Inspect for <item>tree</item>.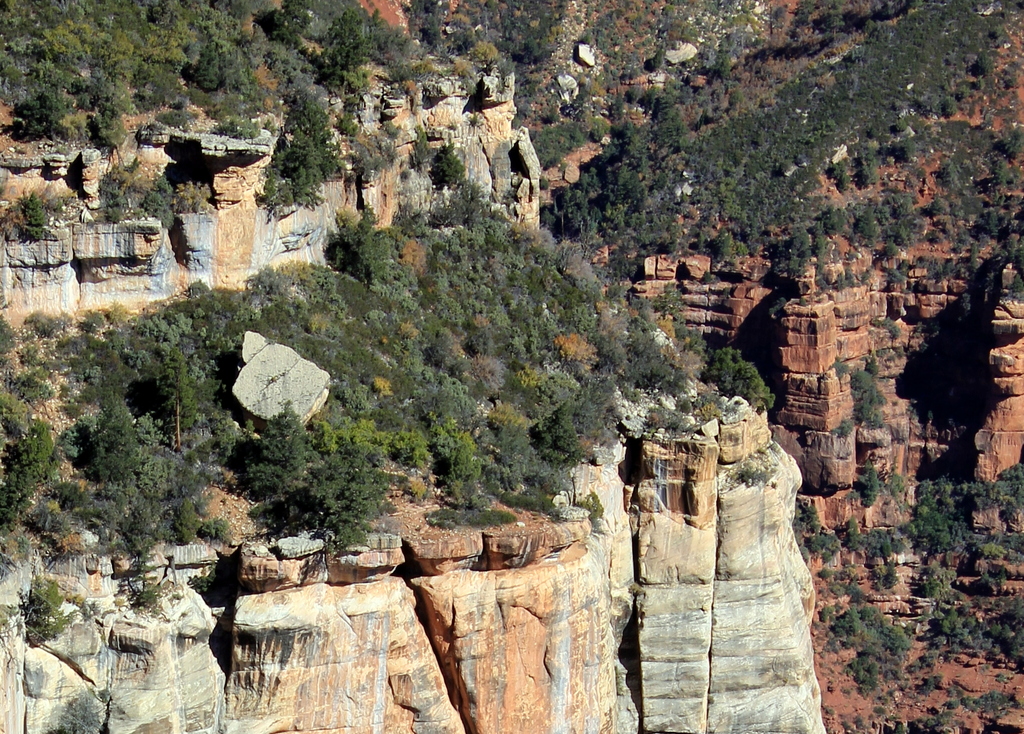
Inspection: crop(173, 182, 216, 220).
